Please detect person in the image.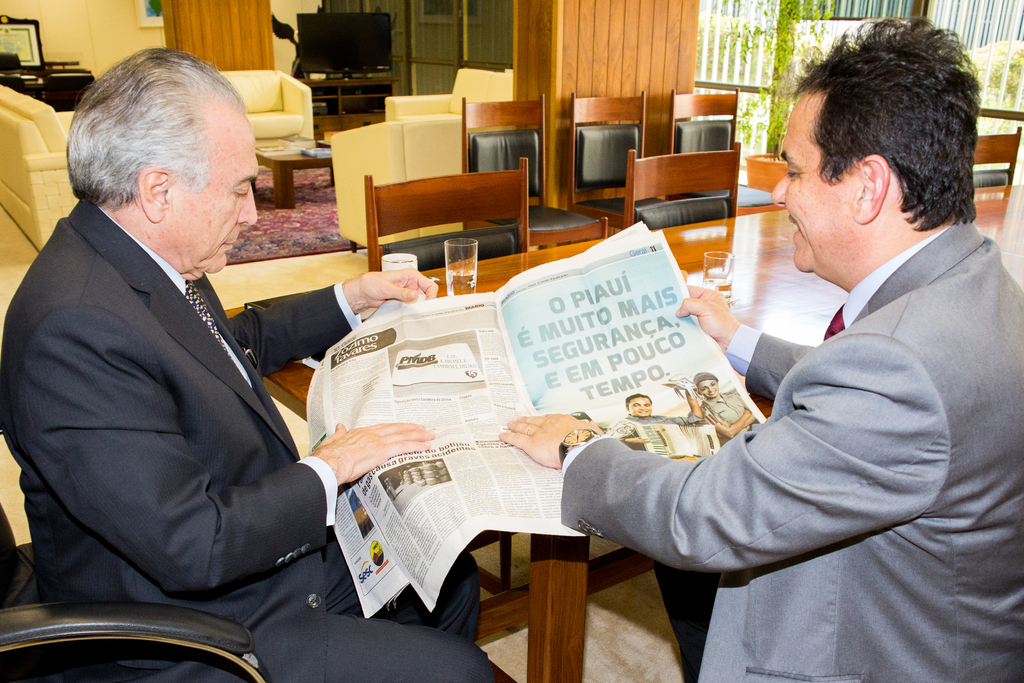
box(496, 13, 1023, 682).
